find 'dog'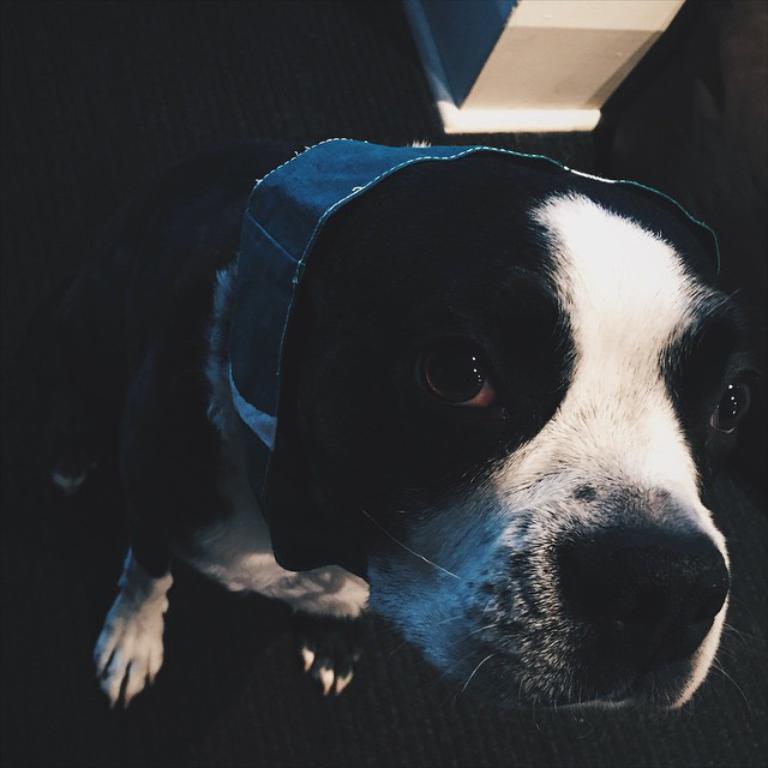
BBox(41, 145, 767, 745)
